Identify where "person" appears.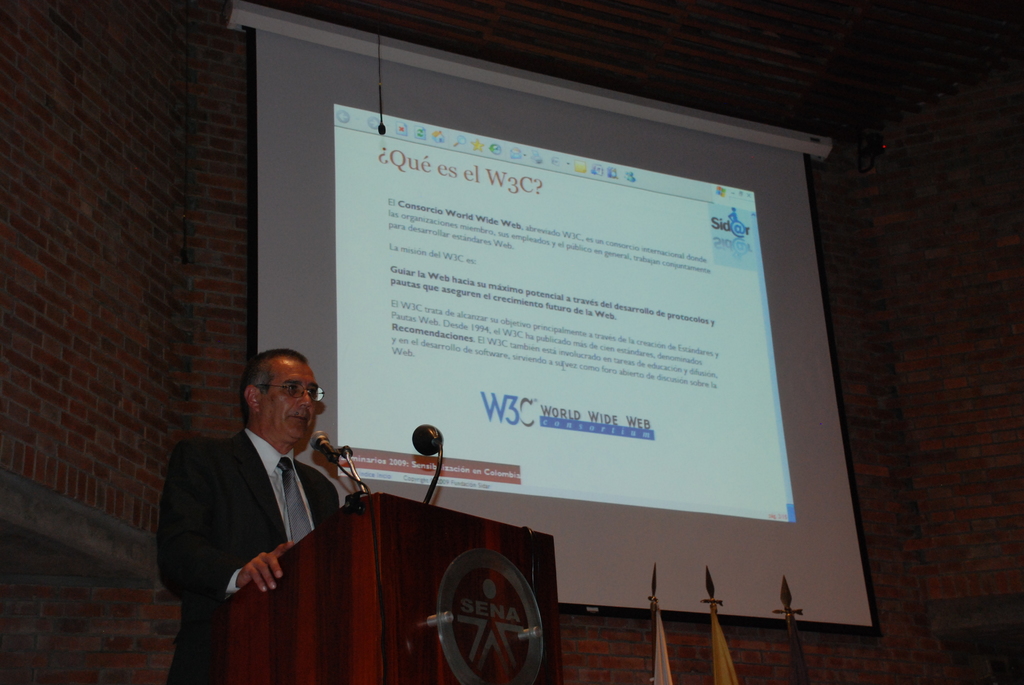
Appears at <region>164, 345, 334, 684</region>.
